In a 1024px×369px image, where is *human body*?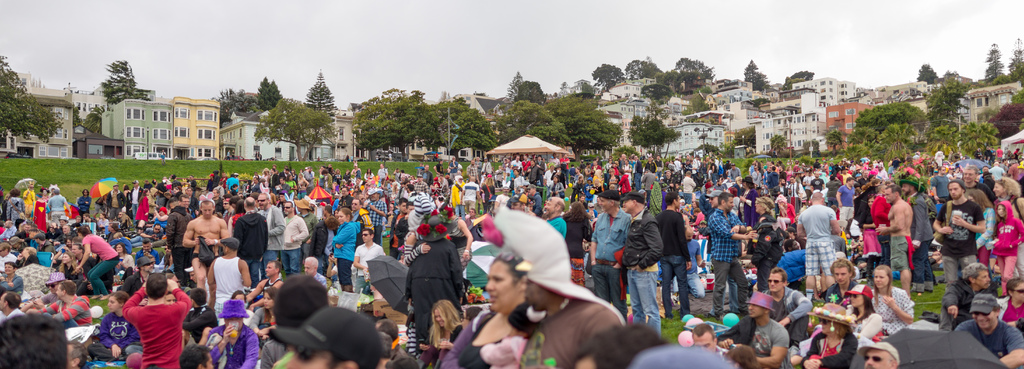
(837,169,848,185).
